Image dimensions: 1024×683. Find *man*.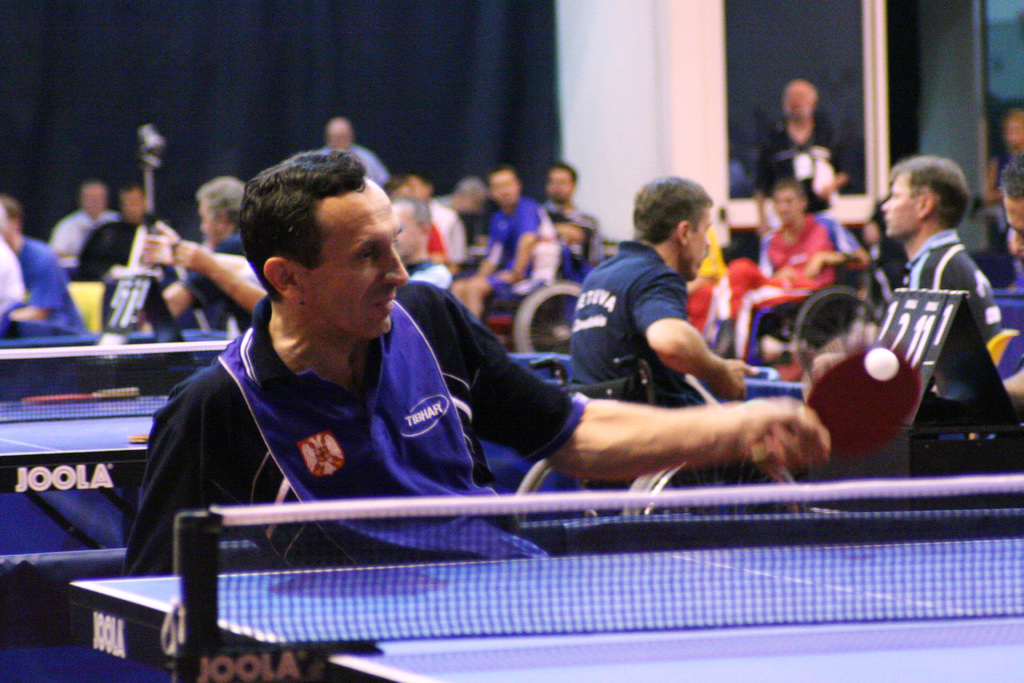
l=116, t=145, r=833, b=577.
